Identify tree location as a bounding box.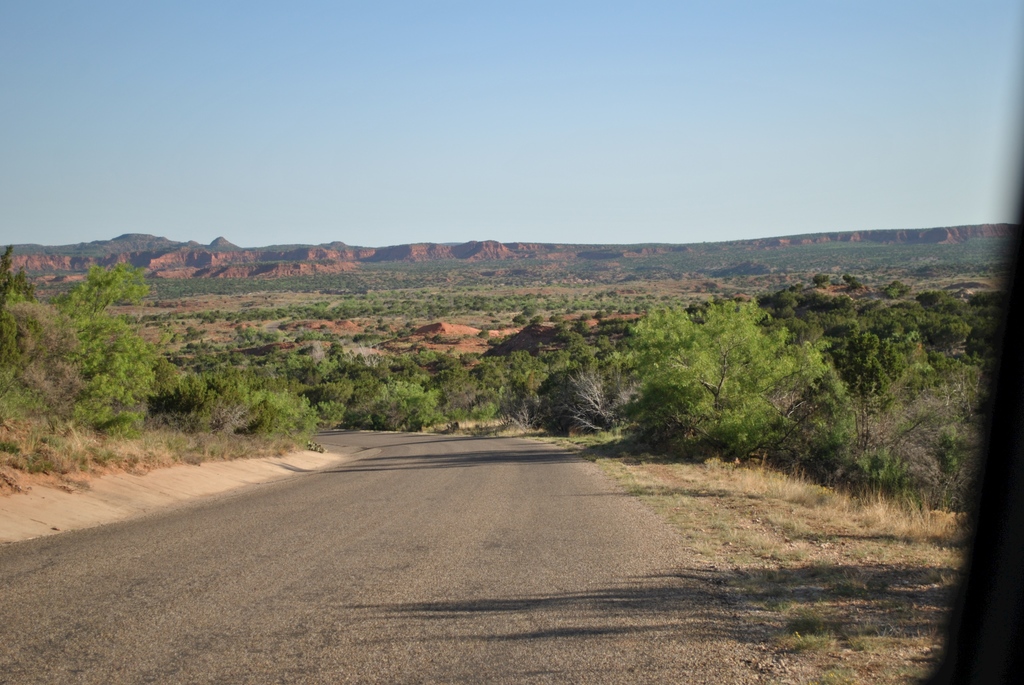
{"left": 624, "top": 287, "right": 821, "bottom": 455}.
